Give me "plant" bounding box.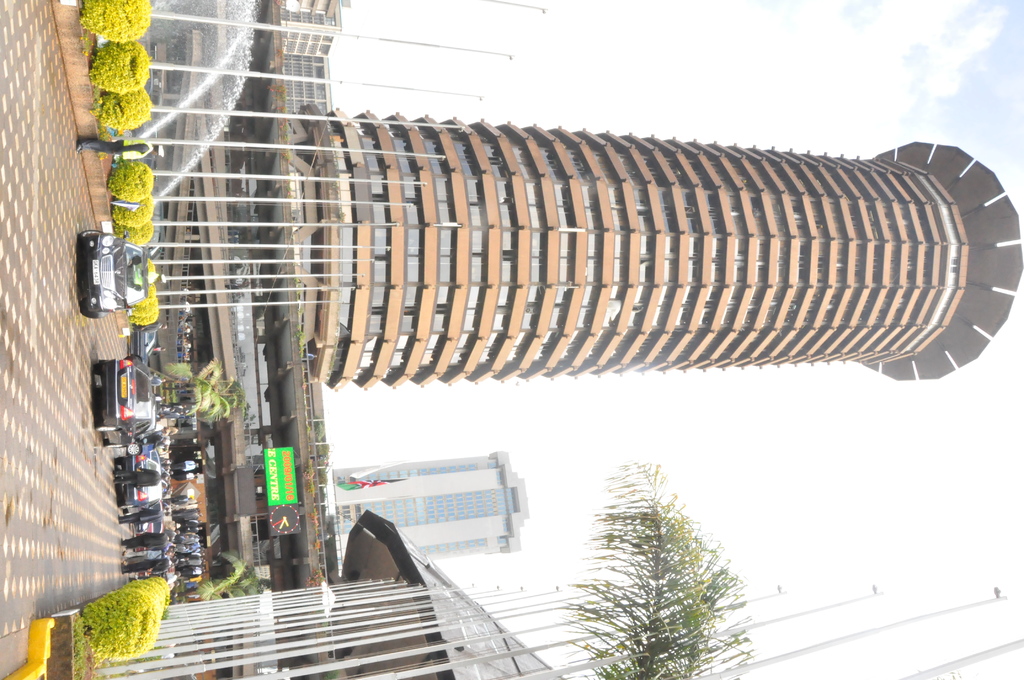
[74, 0, 152, 42].
